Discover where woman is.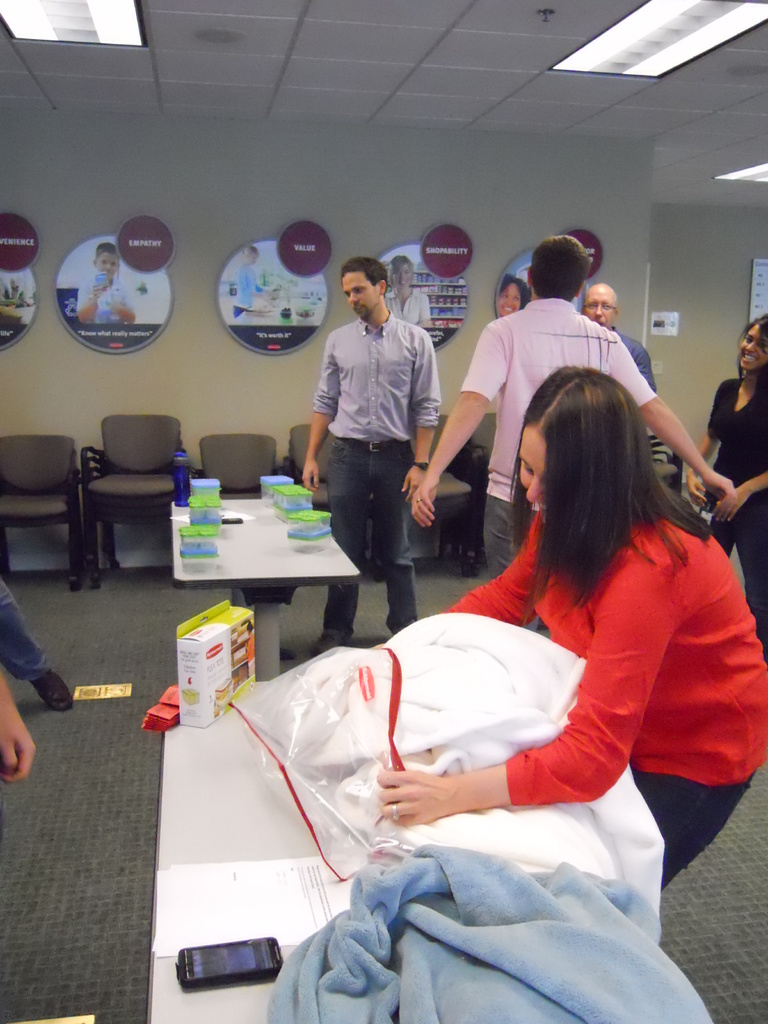
Discovered at (left=684, top=314, right=767, bottom=655).
